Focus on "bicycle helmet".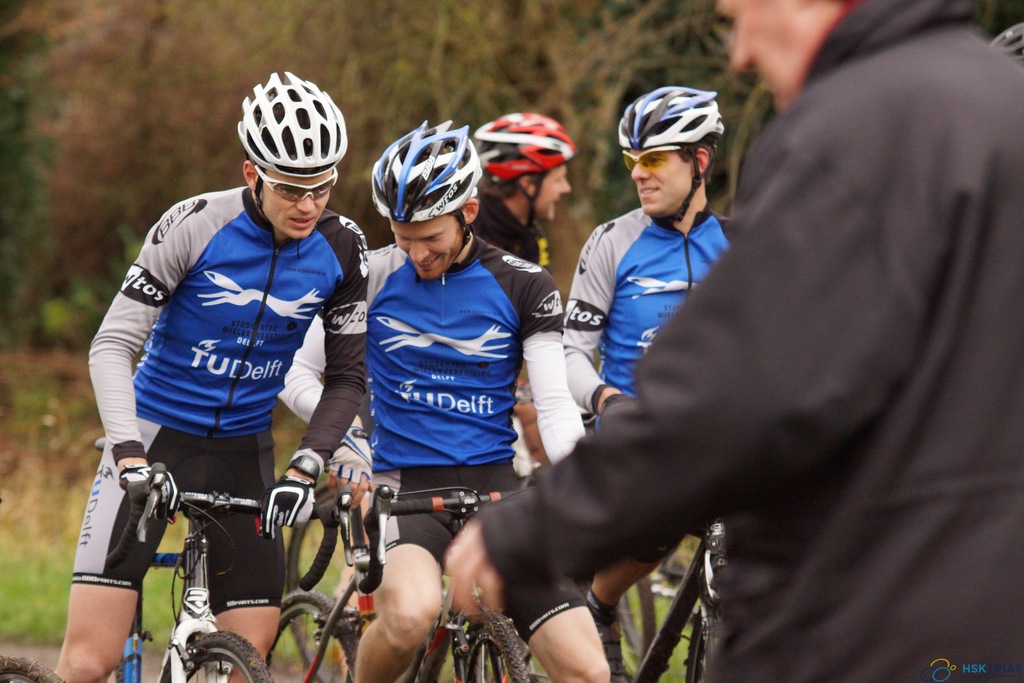
Focused at 479/120/573/233.
